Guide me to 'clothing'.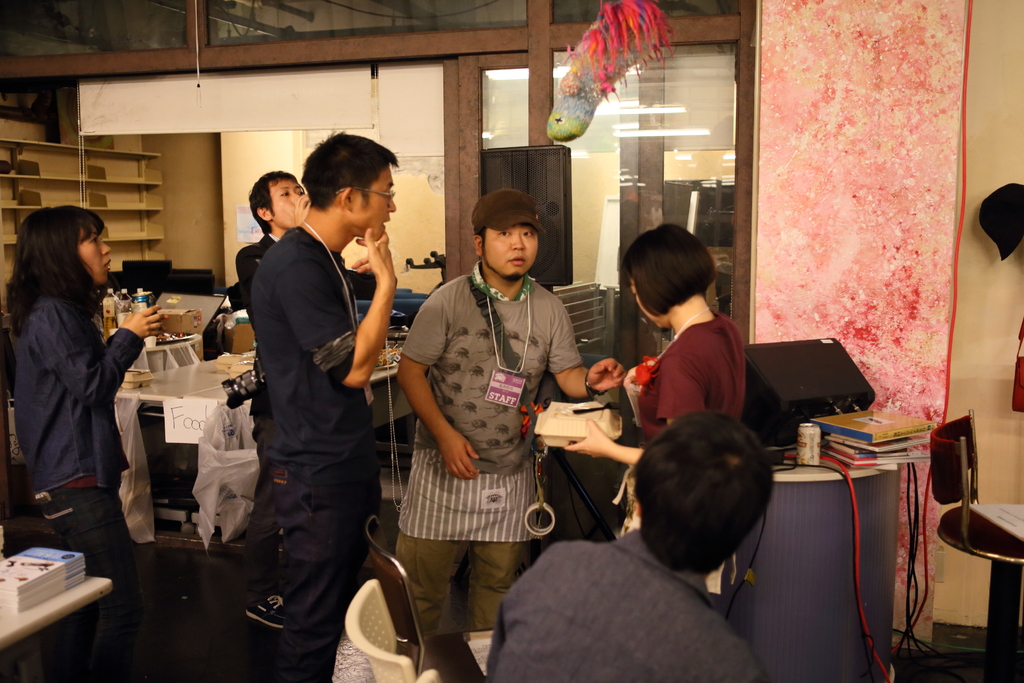
Guidance: l=234, t=234, r=284, b=591.
